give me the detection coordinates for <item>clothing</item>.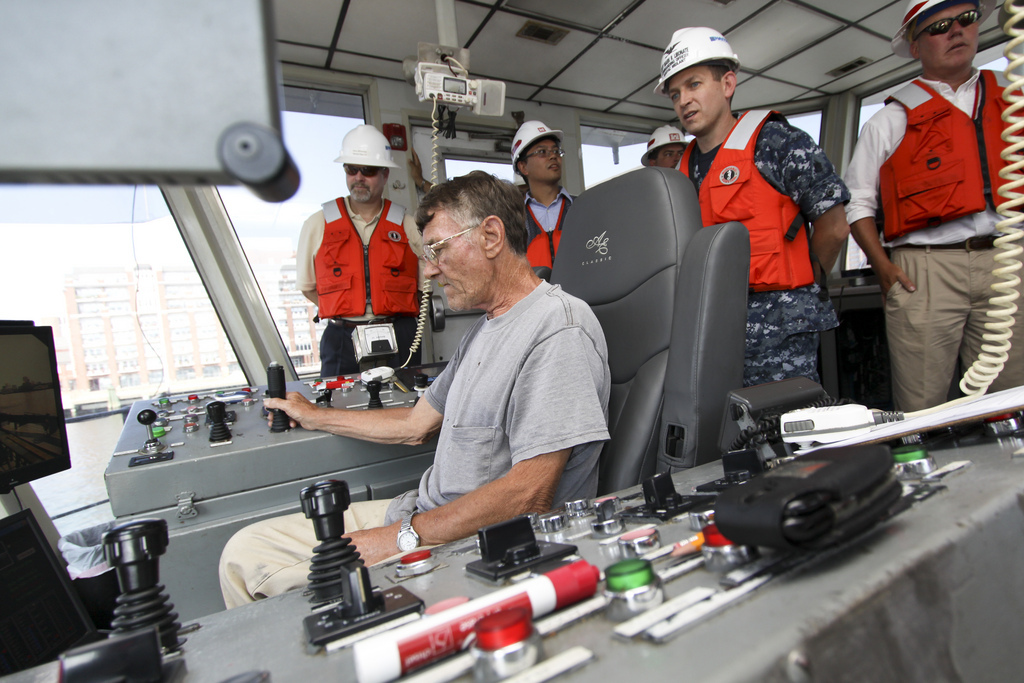
<box>525,186,580,251</box>.
